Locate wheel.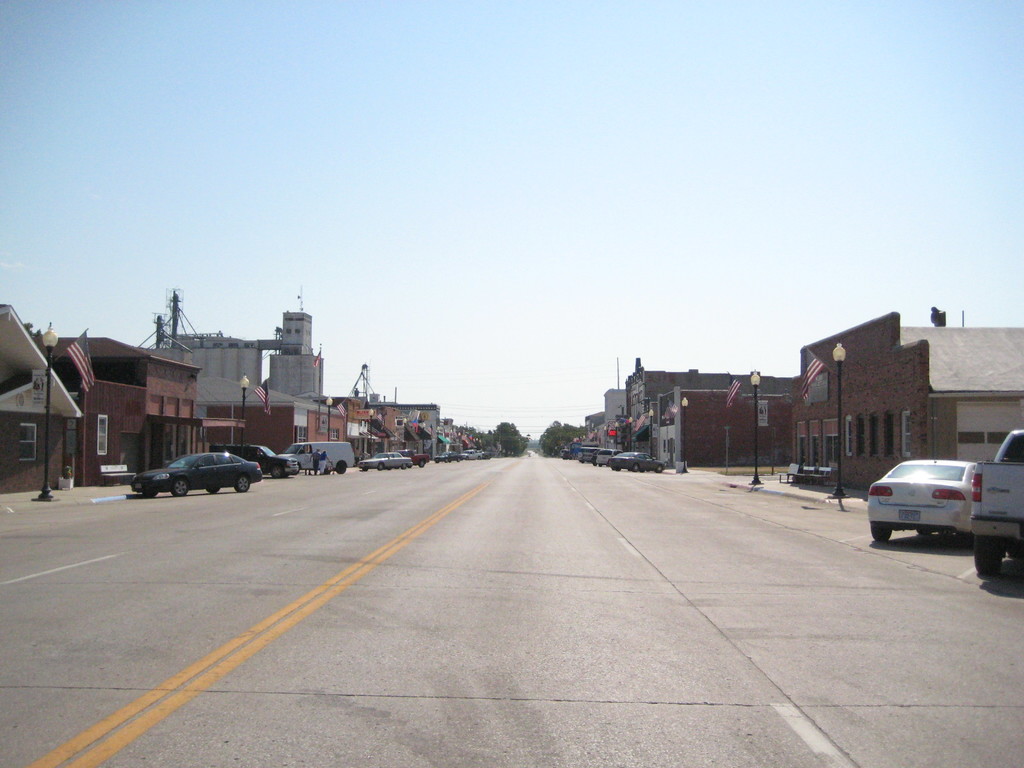
Bounding box: bbox=(973, 536, 1002, 579).
